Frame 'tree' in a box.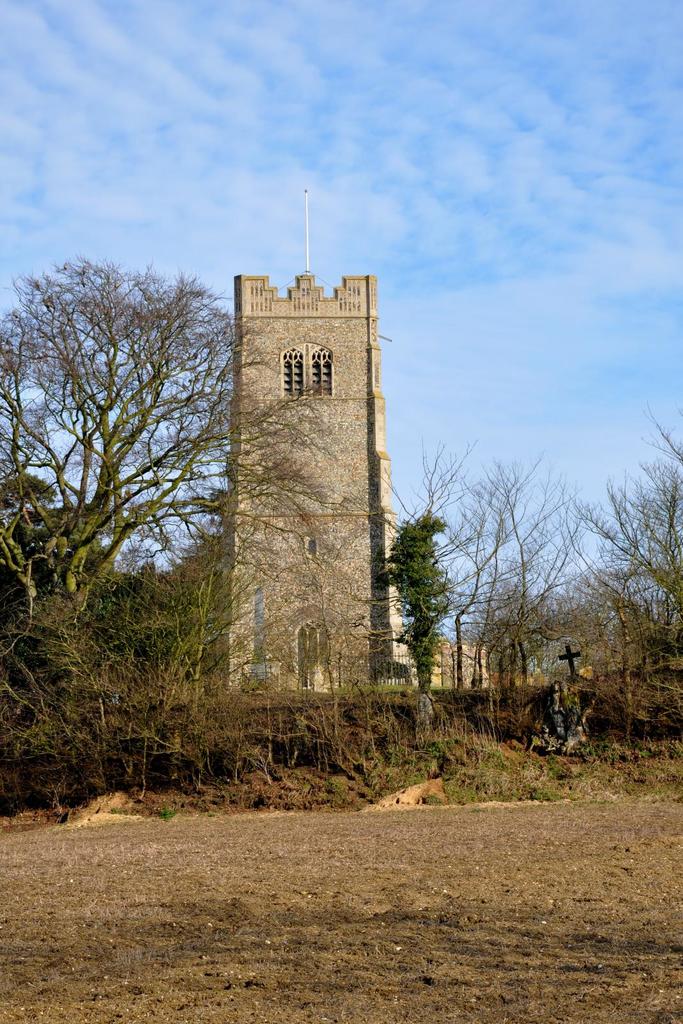
box(0, 259, 340, 792).
